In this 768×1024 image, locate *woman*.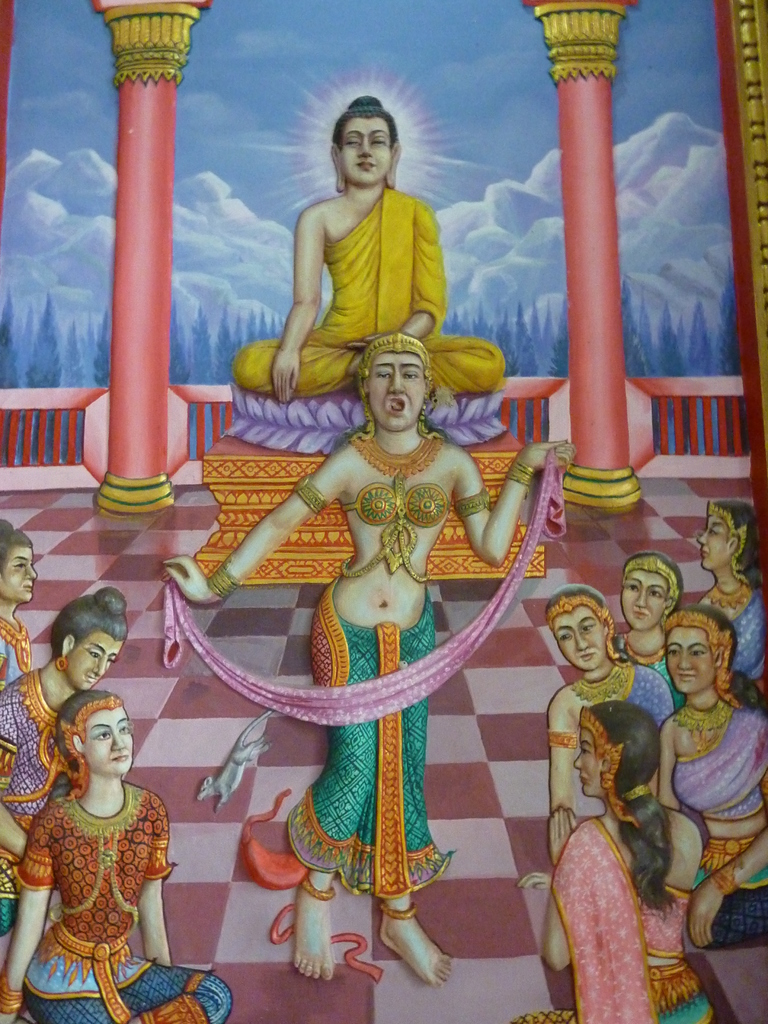
Bounding box: l=652, t=607, r=767, b=953.
